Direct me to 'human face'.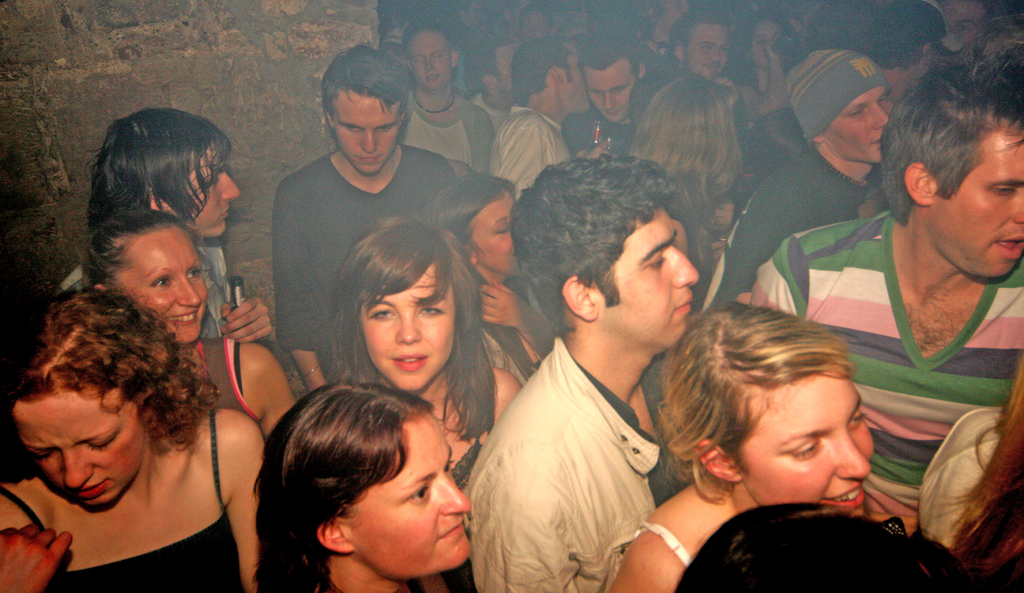
Direction: bbox(115, 223, 204, 336).
